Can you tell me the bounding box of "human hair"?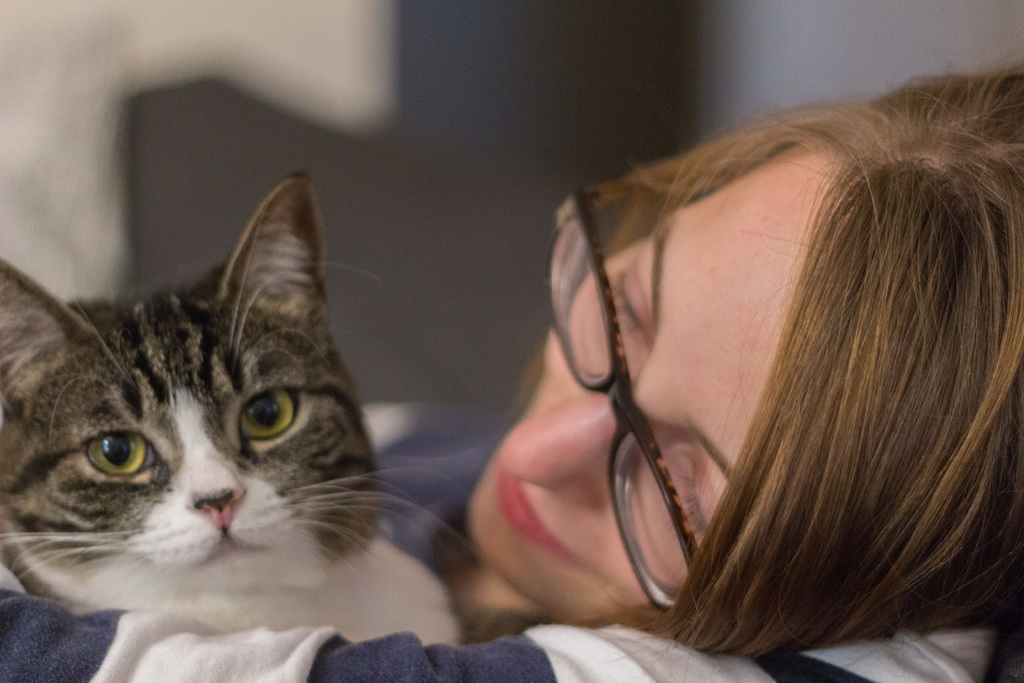
[x1=452, y1=68, x2=979, y2=682].
